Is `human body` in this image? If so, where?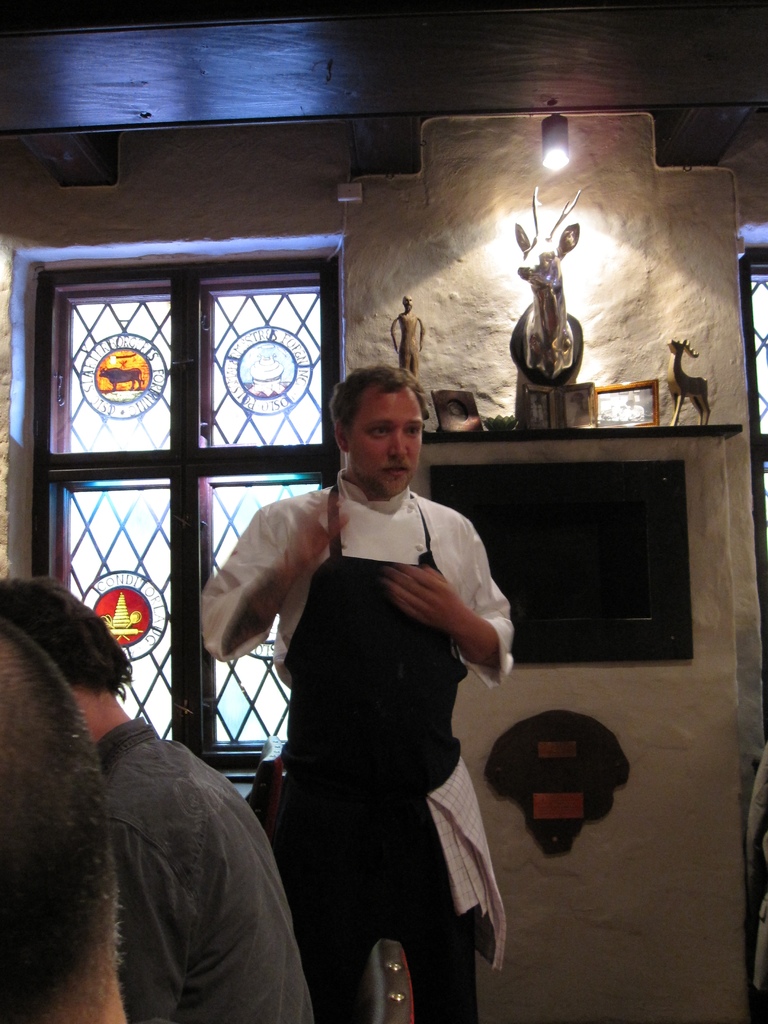
Yes, at locate(220, 369, 508, 998).
